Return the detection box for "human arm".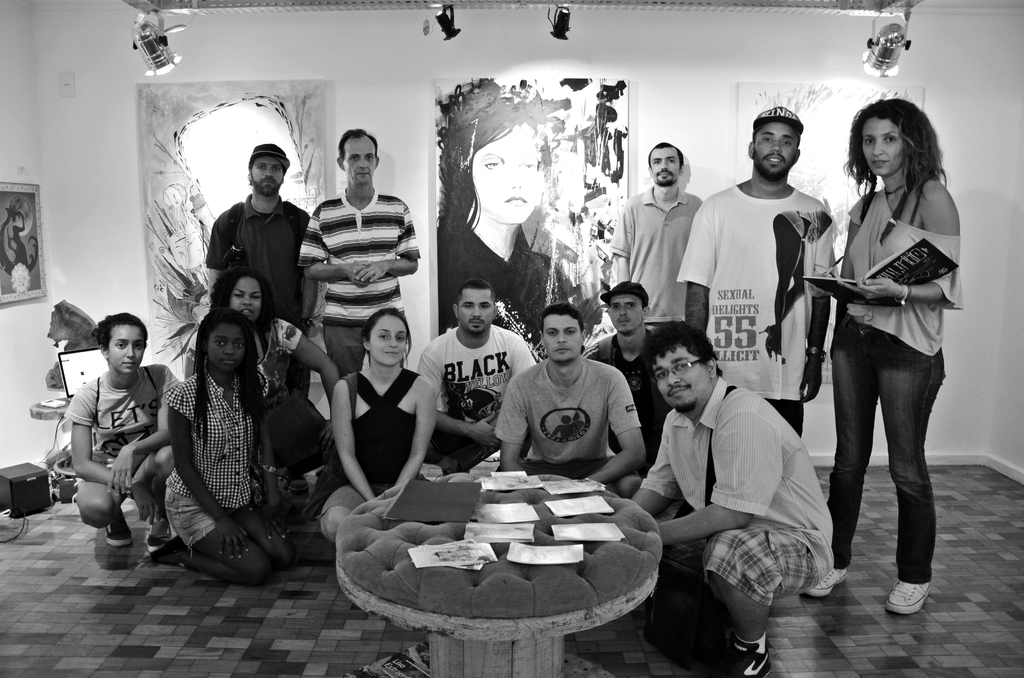
164,383,250,559.
